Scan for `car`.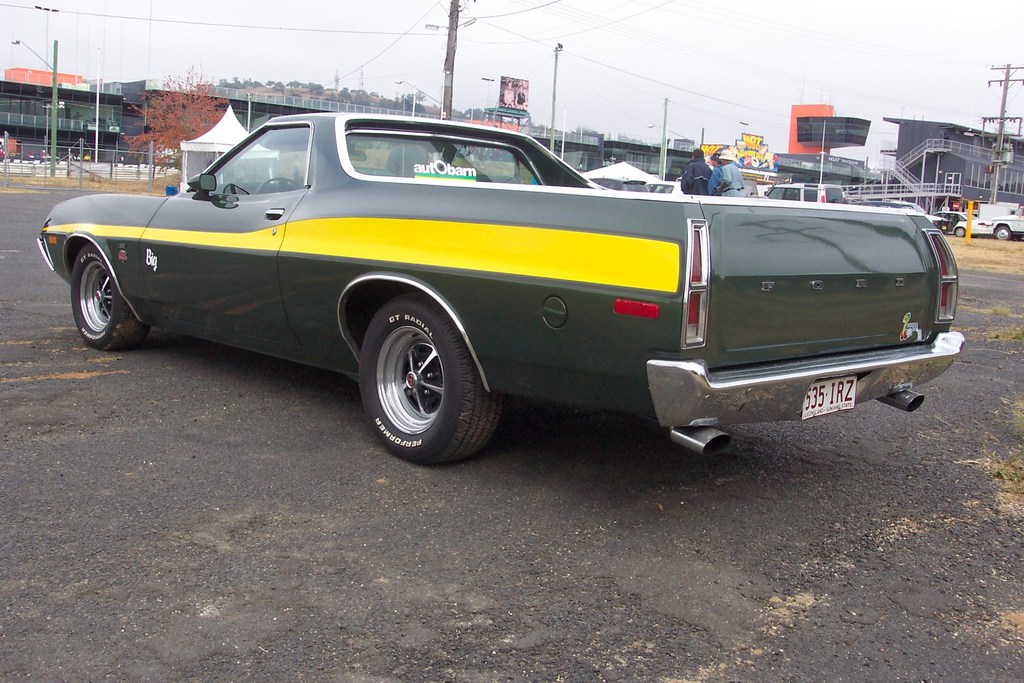
Scan result: 33, 116, 961, 477.
